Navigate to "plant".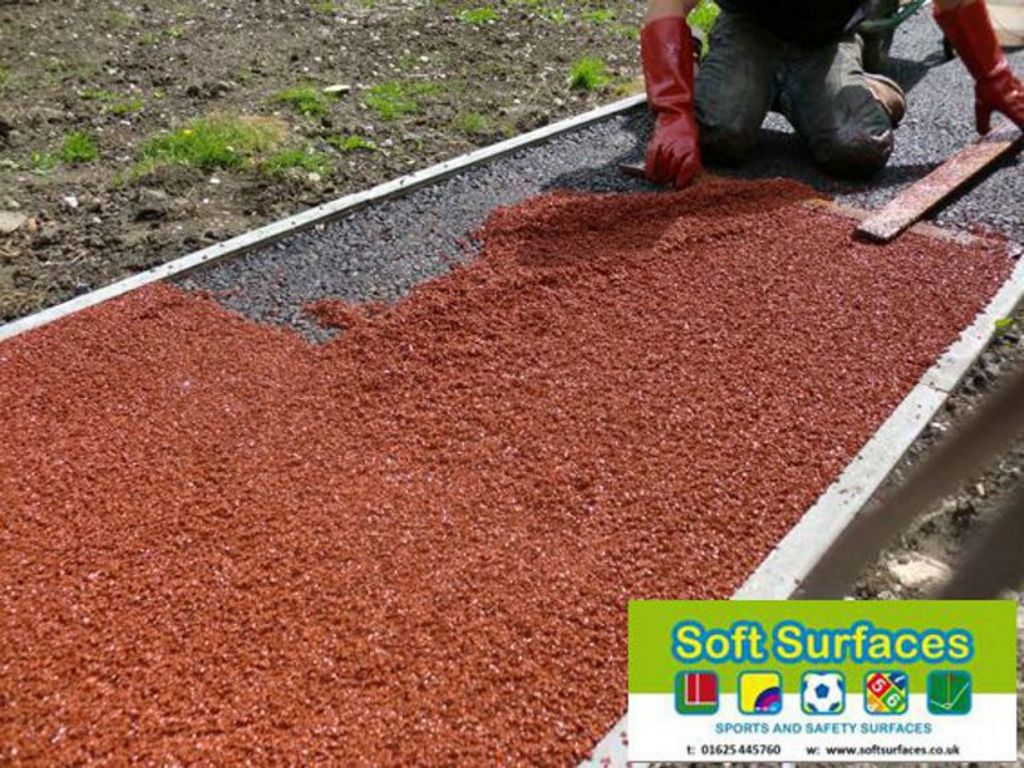
Navigation target: bbox(583, 0, 613, 26).
